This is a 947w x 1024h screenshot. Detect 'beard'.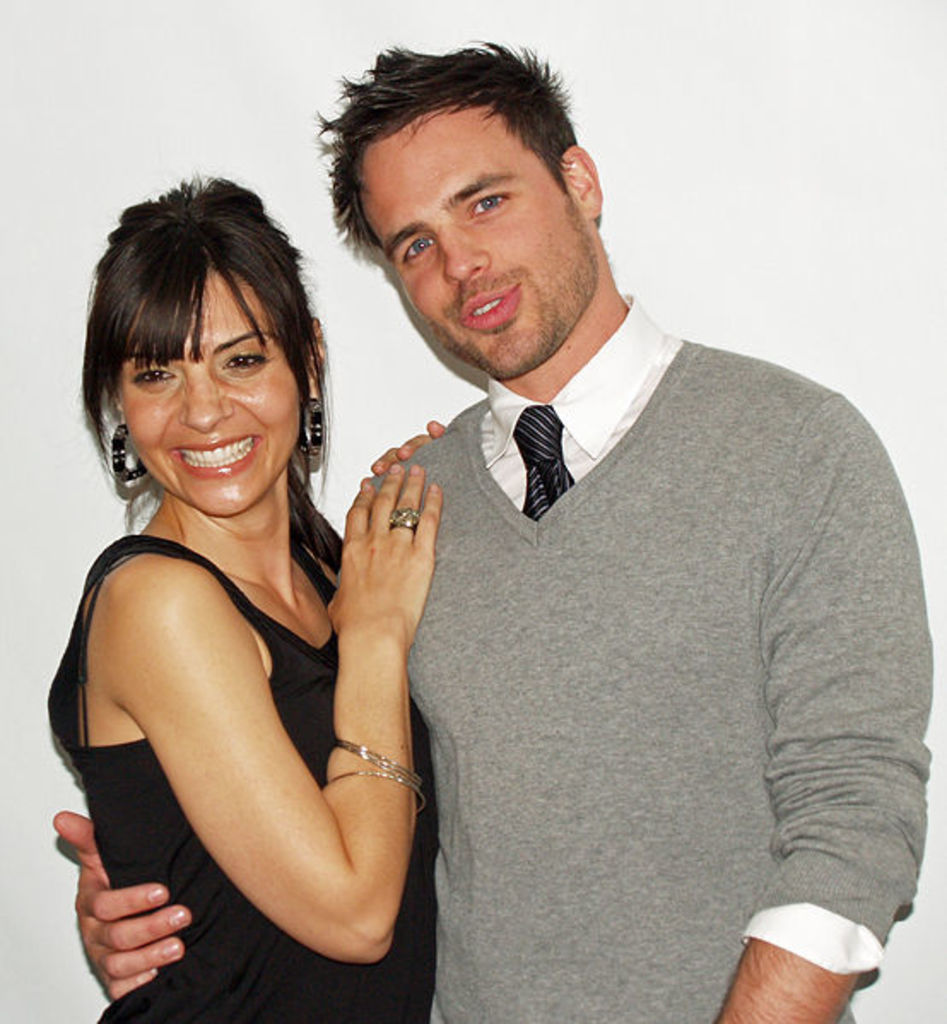
{"x1": 422, "y1": 203, "x2": 603, "y2": 386}.
